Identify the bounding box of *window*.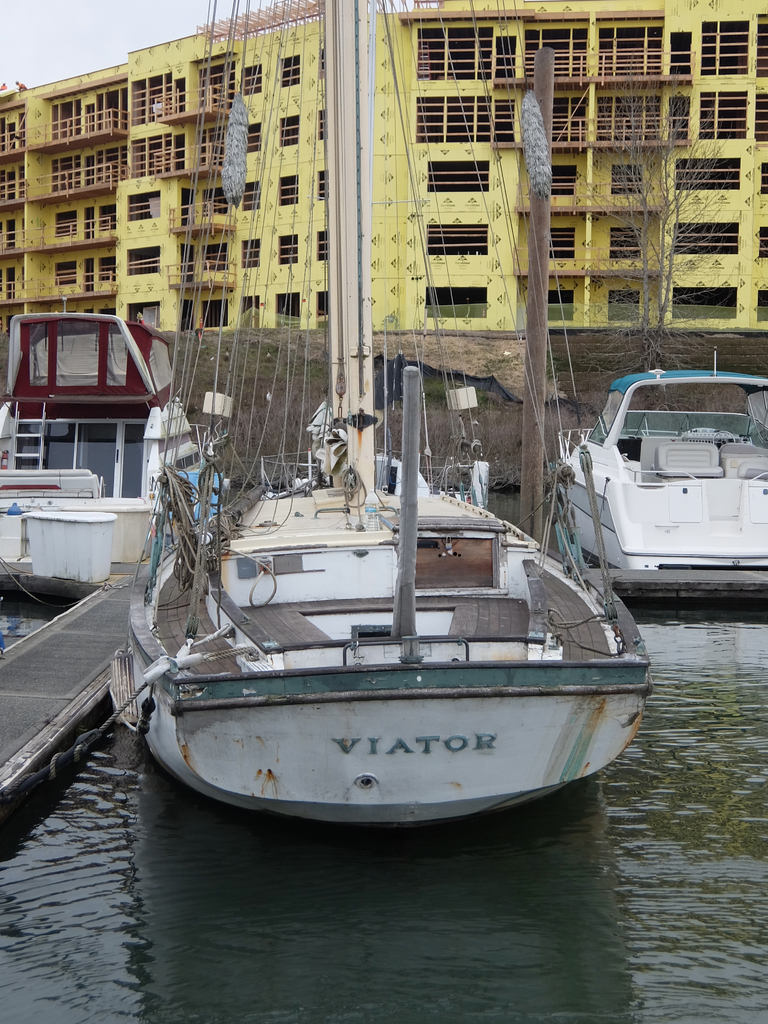
(278, 236, 298, 266).
